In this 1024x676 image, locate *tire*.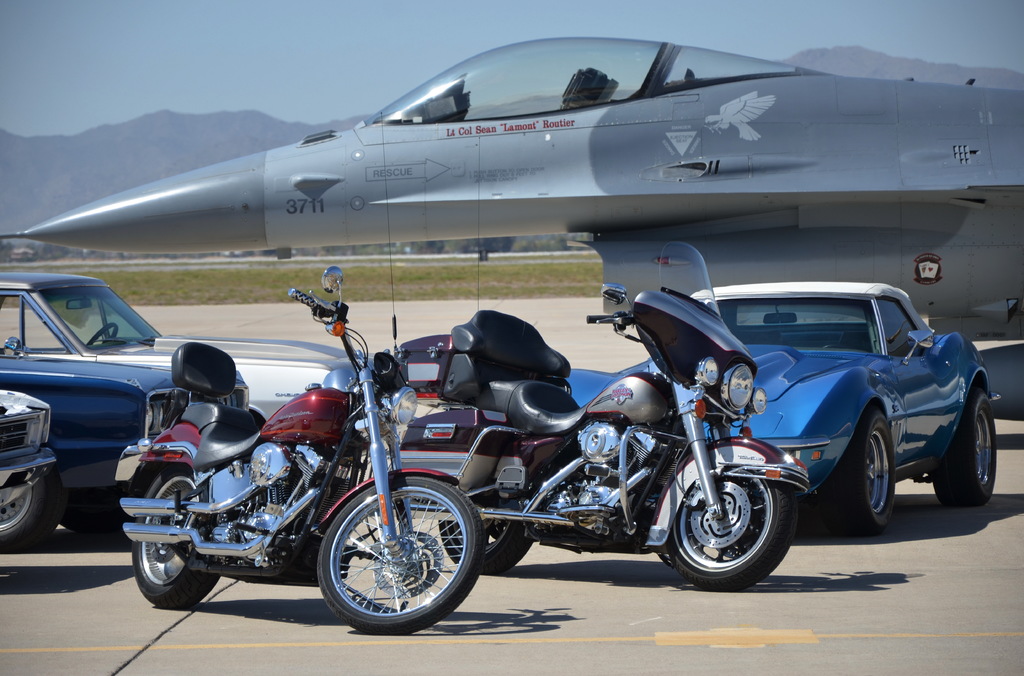
Bounding box: (0,463,63,556).
